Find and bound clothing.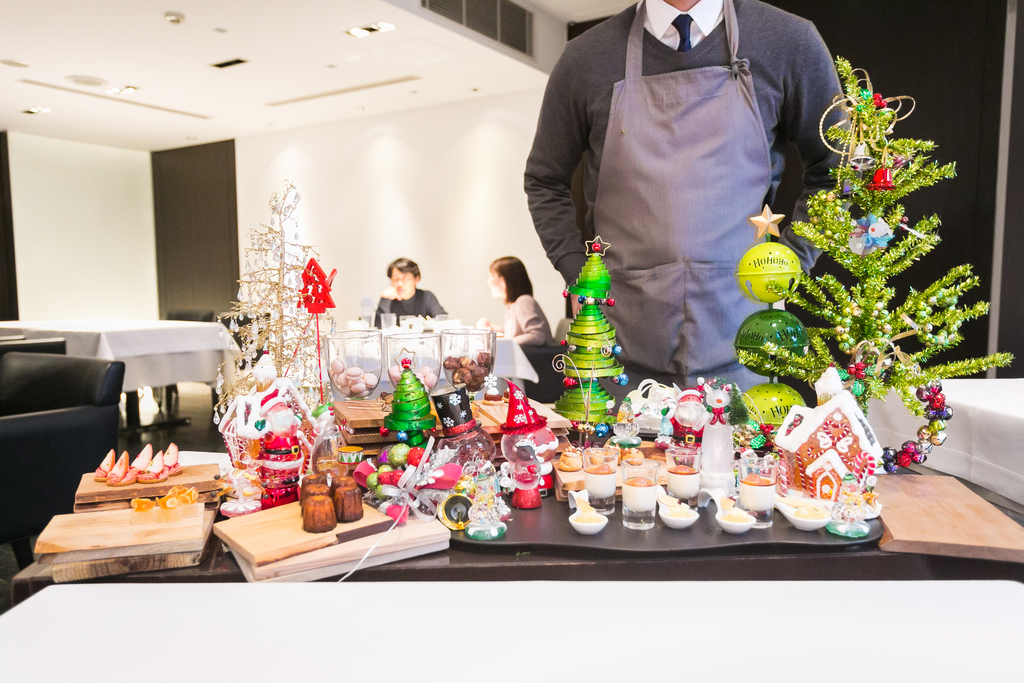
Bound: 508 295 554 353.
